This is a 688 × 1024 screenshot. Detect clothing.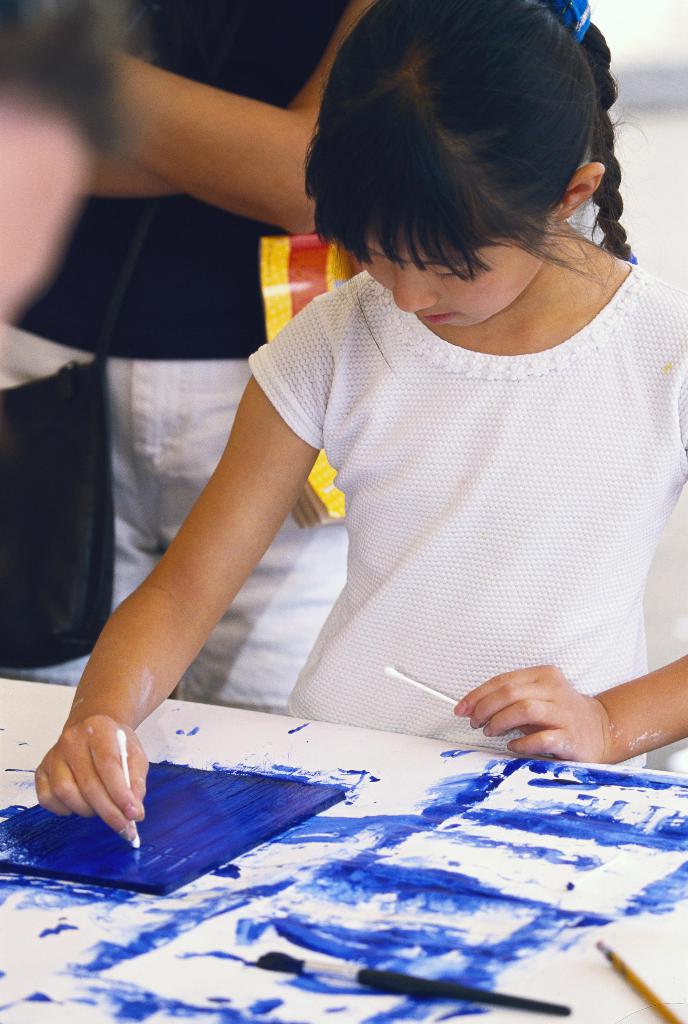
Rect(7, 0, 395, 349).
